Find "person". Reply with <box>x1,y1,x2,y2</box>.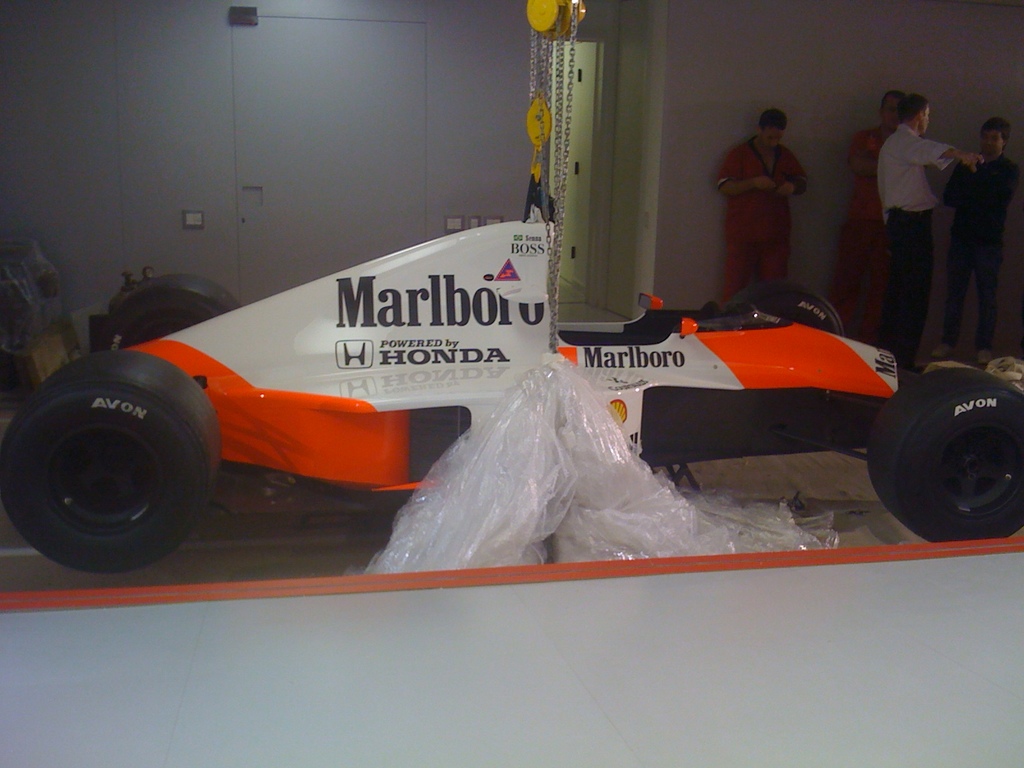
<box>835,92,906,348</box>.
